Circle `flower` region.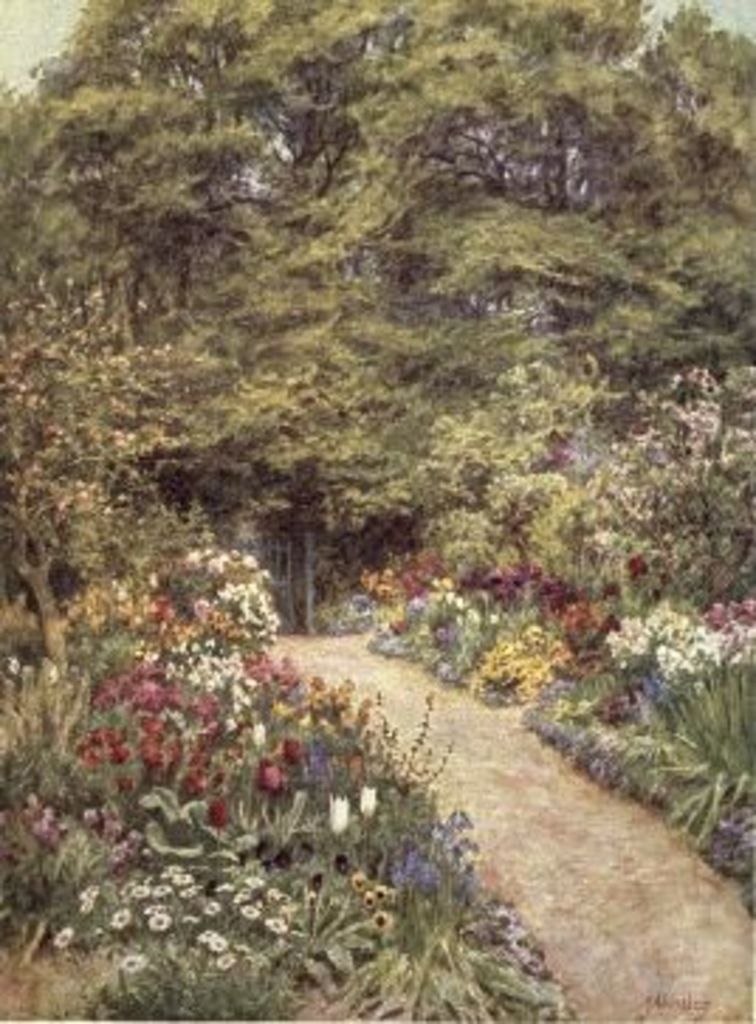
Region: rect(23, 790, 56, 846).
